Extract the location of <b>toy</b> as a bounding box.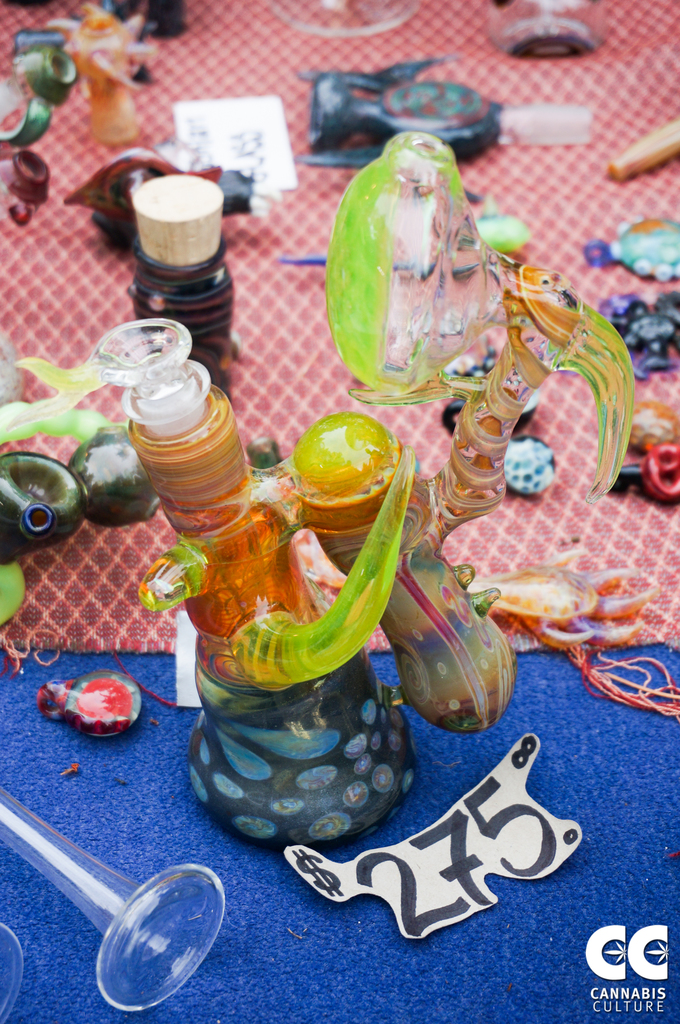
x1=272 y1=273 x2=634 y2=741.
